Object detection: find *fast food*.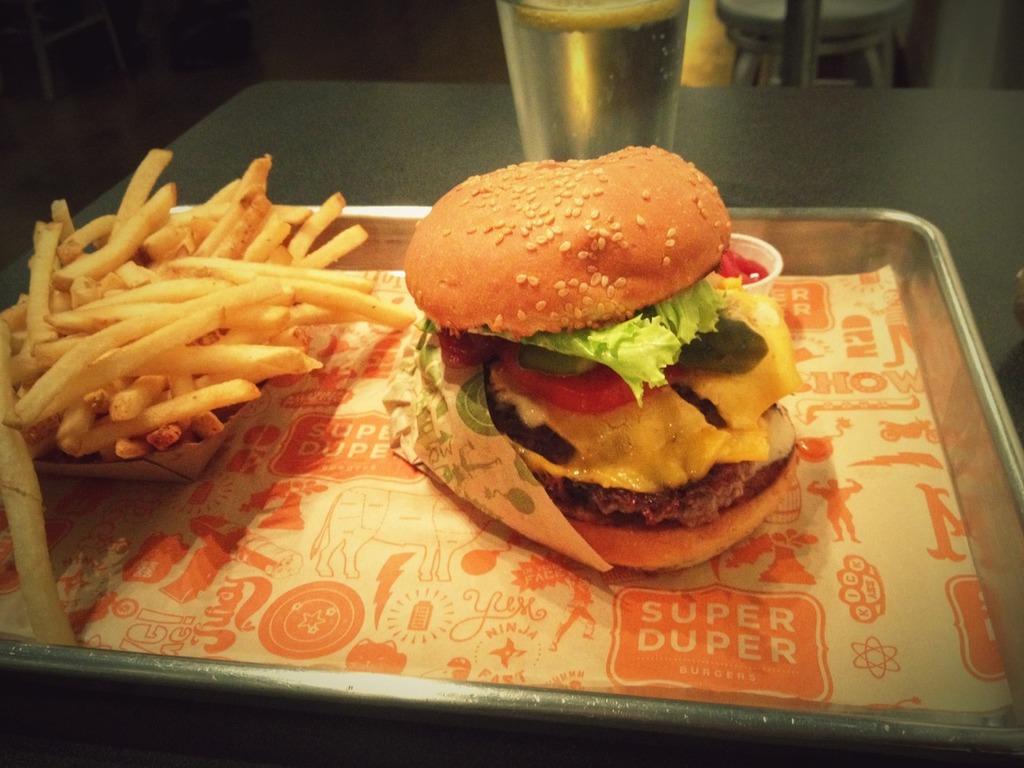
box=[26, 214, 56, 312].
